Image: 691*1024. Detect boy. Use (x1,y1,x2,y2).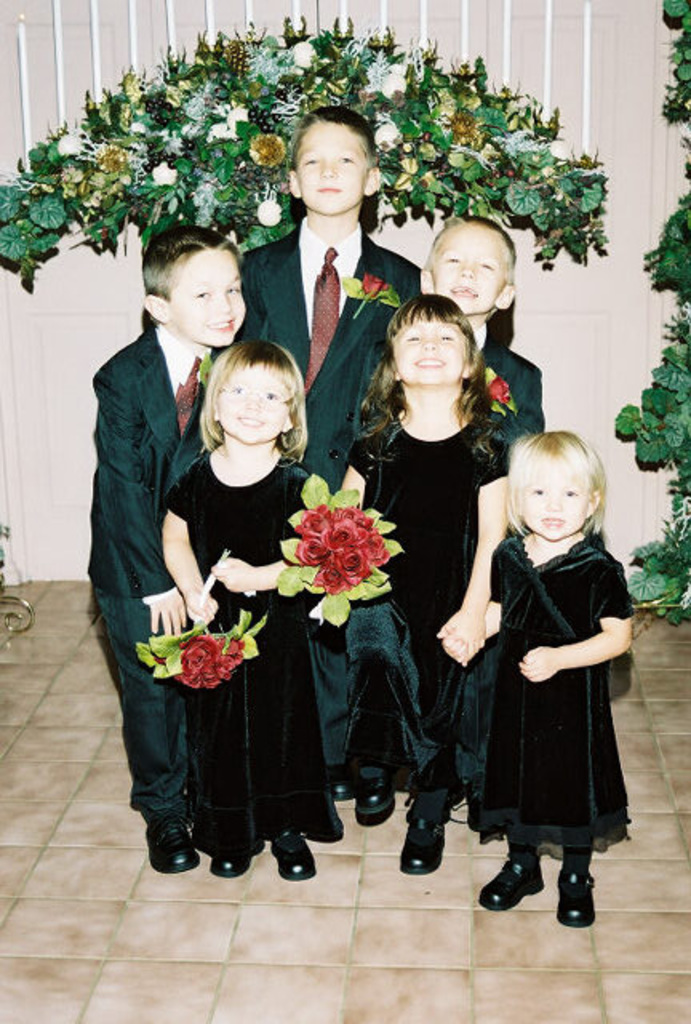
(94,227,242,874).
